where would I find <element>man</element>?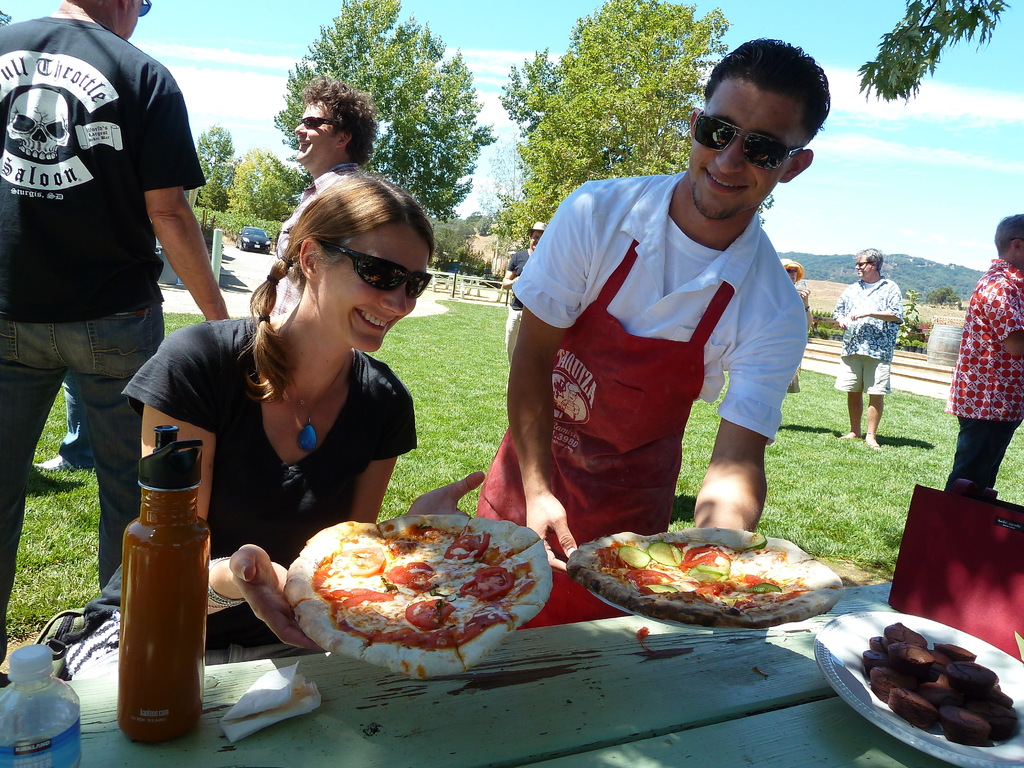
At (0, 0, 235, 700).
